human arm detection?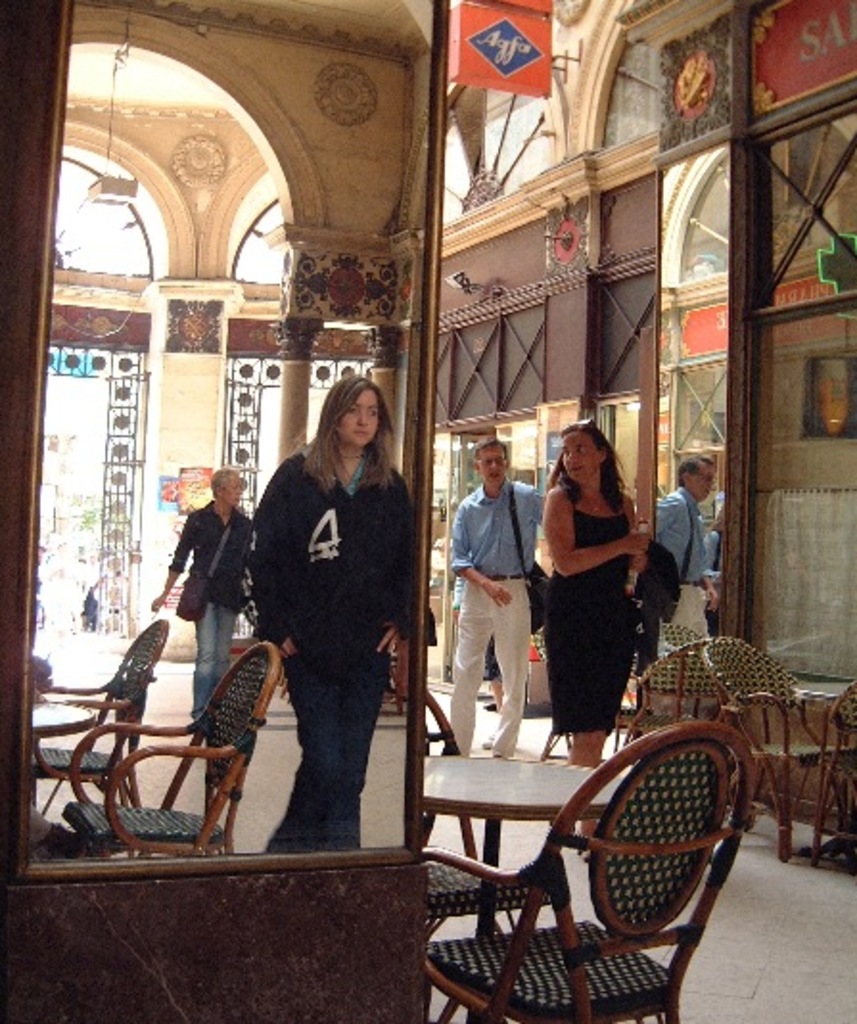
380 466 447 654
